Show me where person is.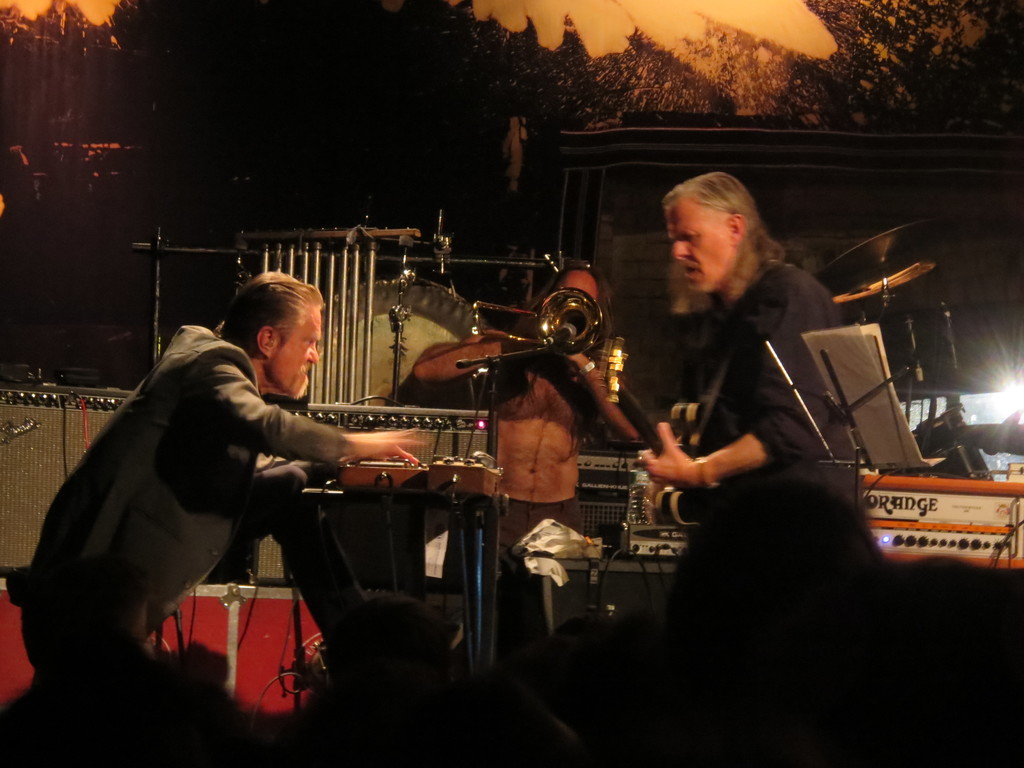
person is at (x1=633, y1=165, x2=870, y2=767).
